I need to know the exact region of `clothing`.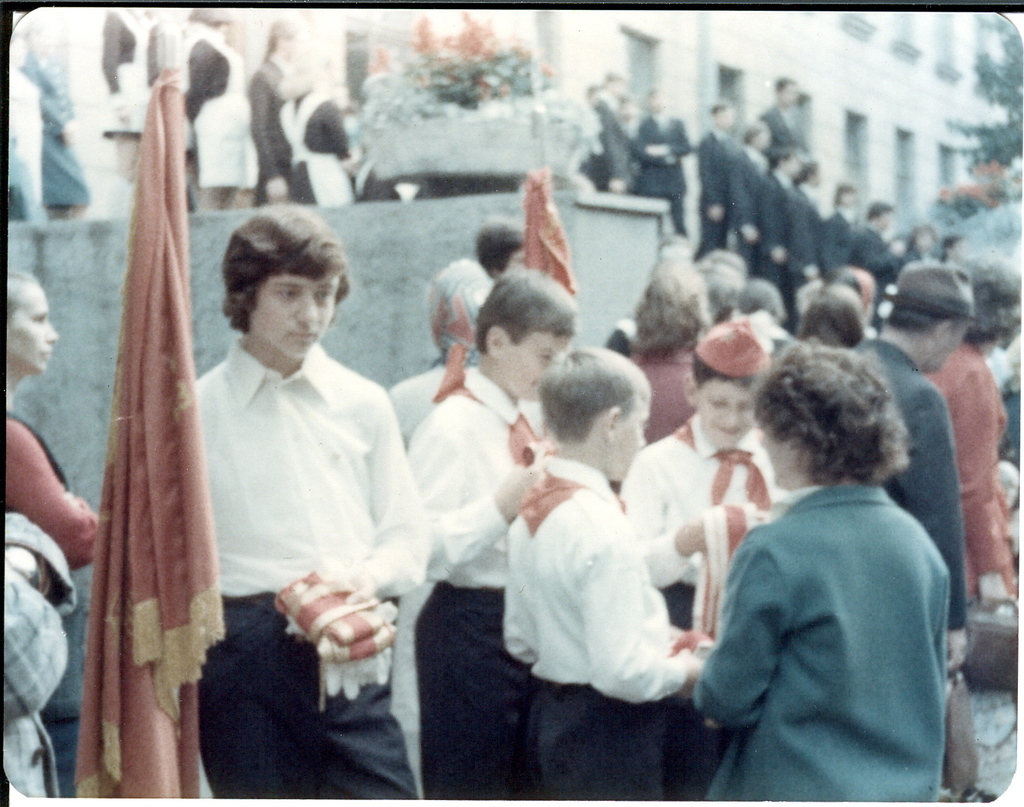
Region: pyautogui.locateOnScreen(515, 465, 705, 806).
